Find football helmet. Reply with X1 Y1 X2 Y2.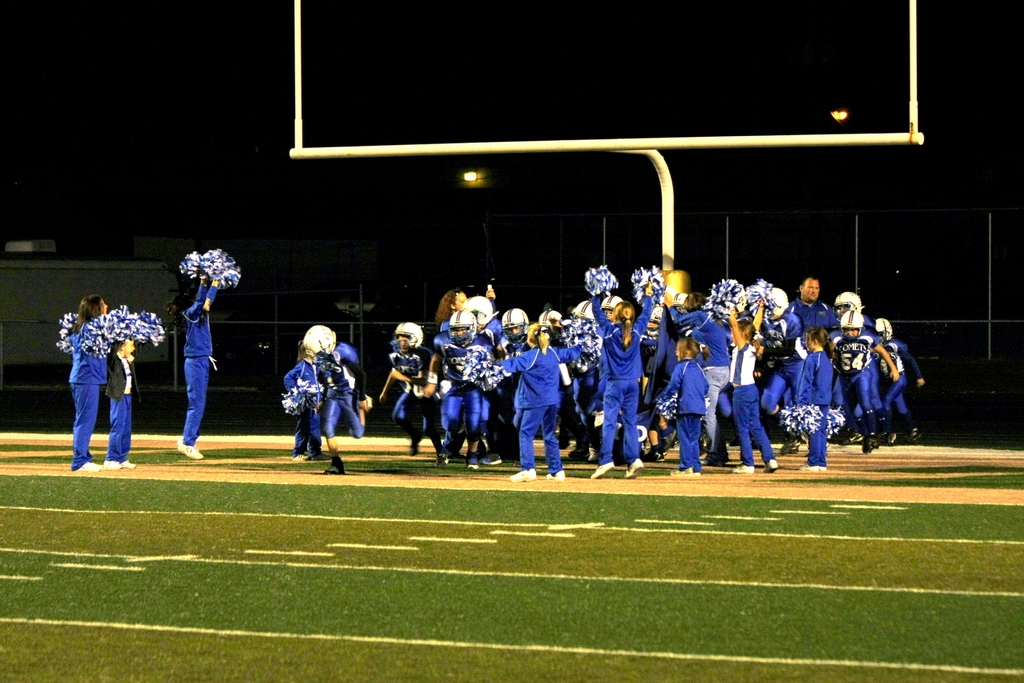
842 306 864 340.
